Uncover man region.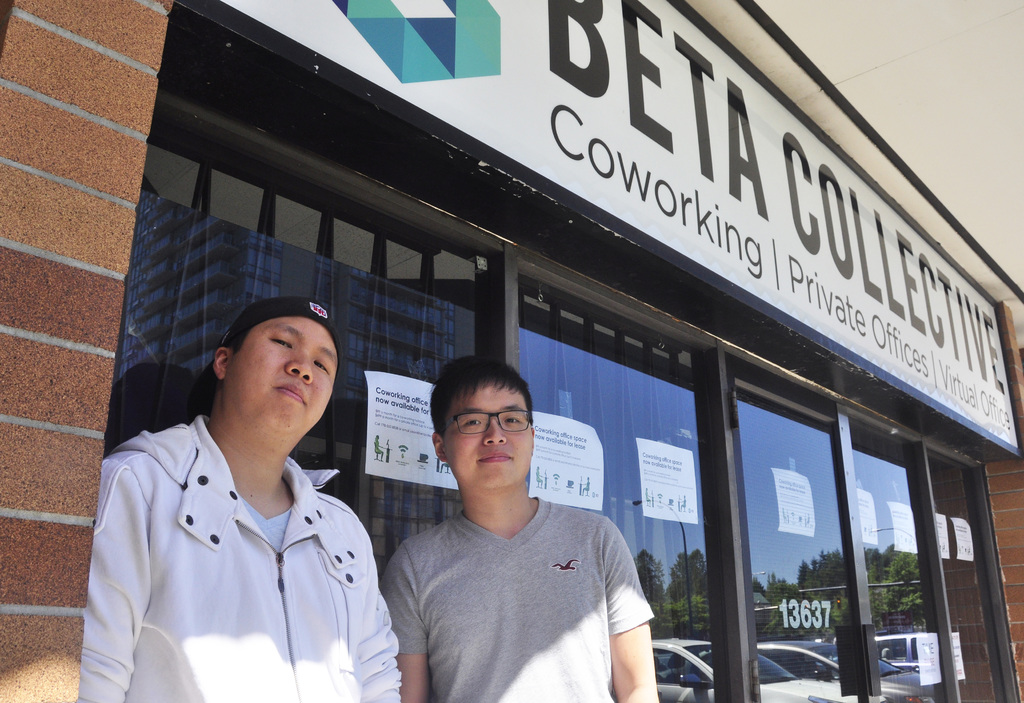
Uncovered: [349, 361, 648, 702].
